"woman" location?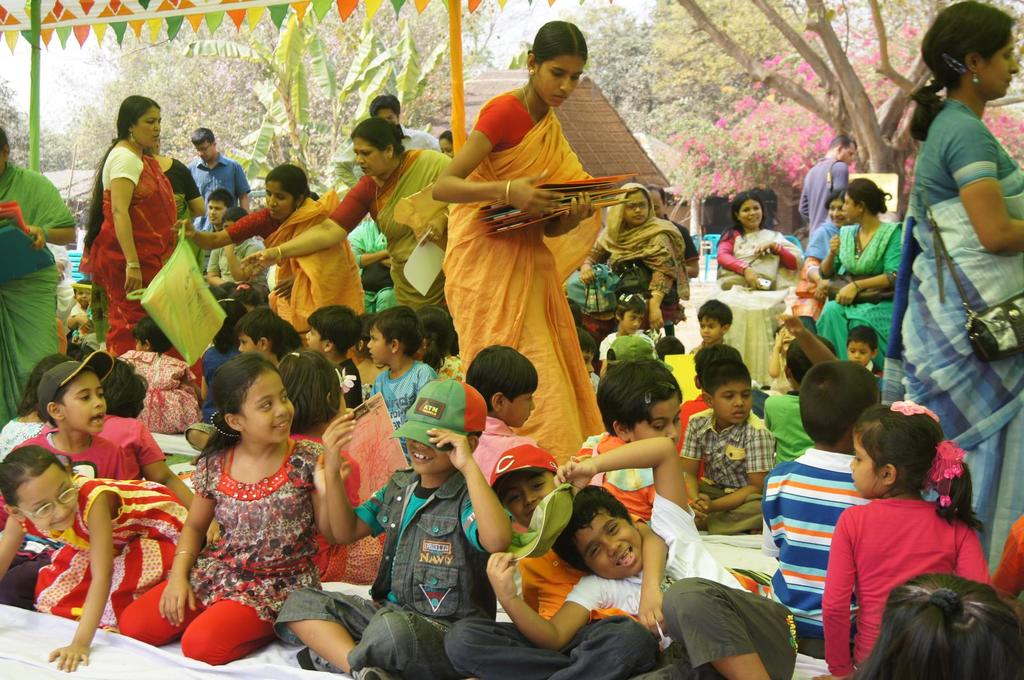
(left=816, top=177, right=906, bottom=369)
